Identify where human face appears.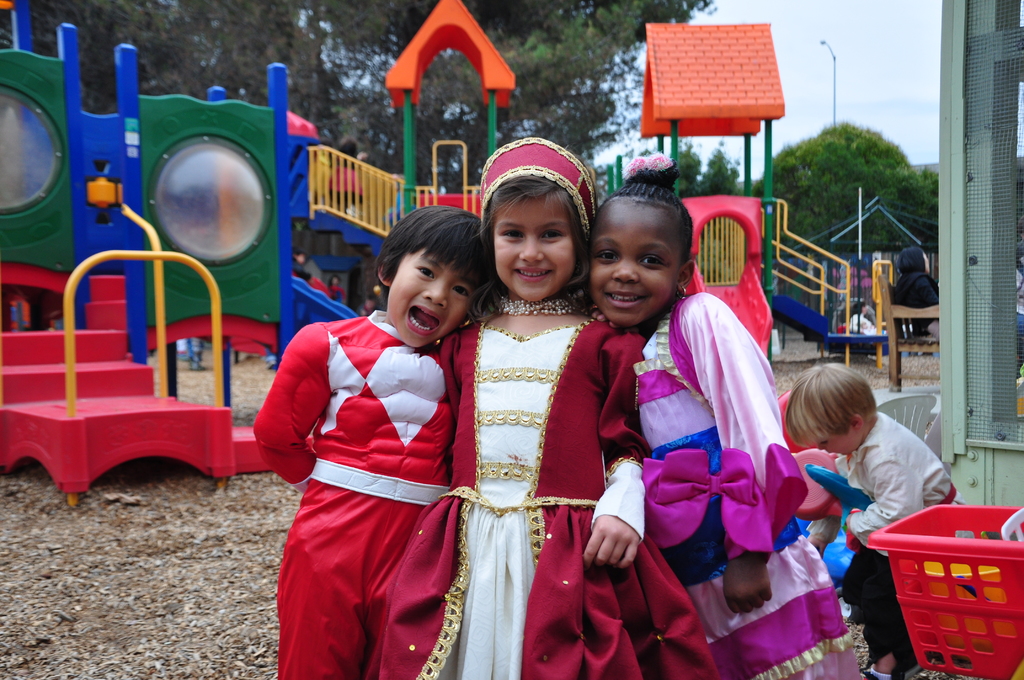
Appears at (x1=923, y1=250, x2=932, y2=275).
